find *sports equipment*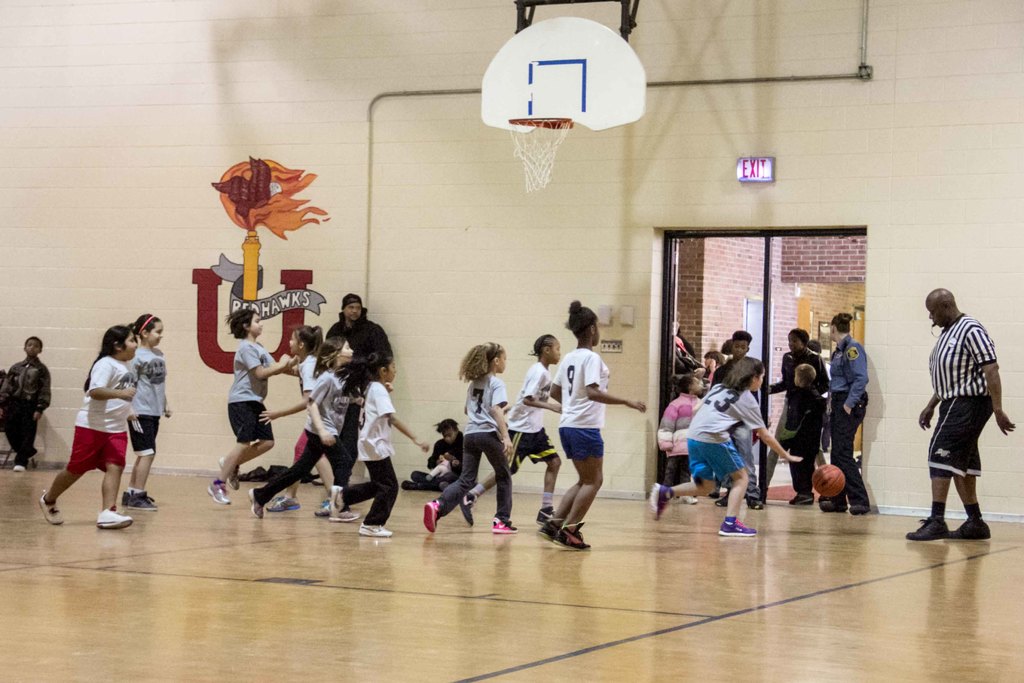
[left=538, top=511, right=558, bottom=543]
